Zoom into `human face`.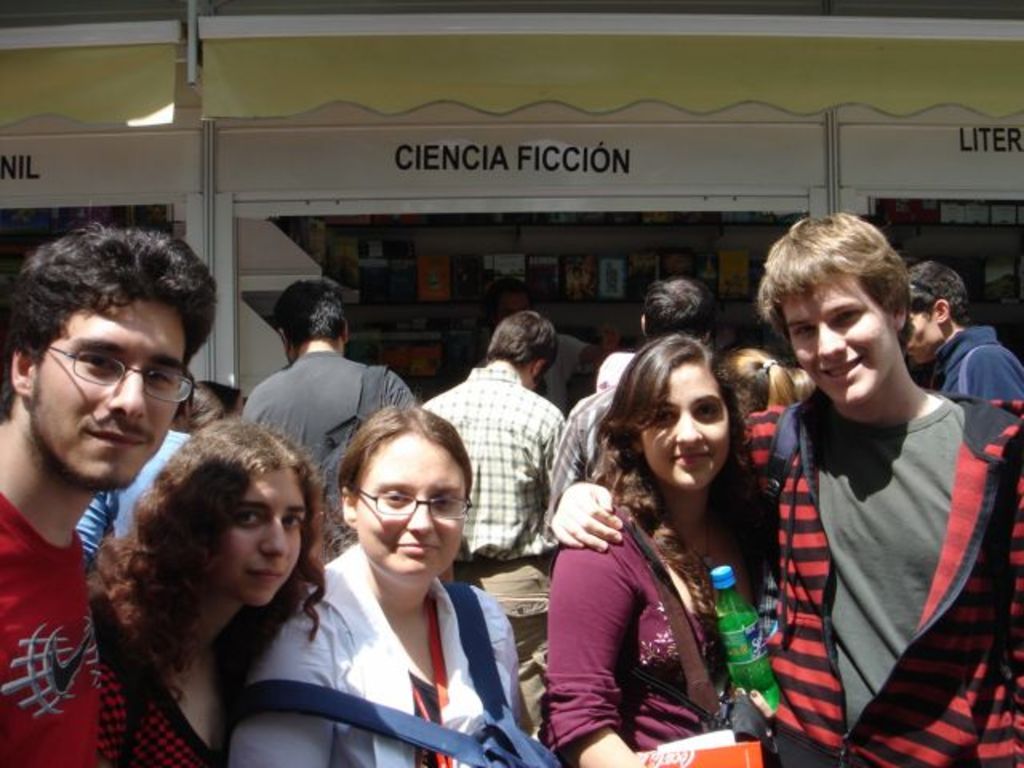
Zoom target: 357/435/467/587.
